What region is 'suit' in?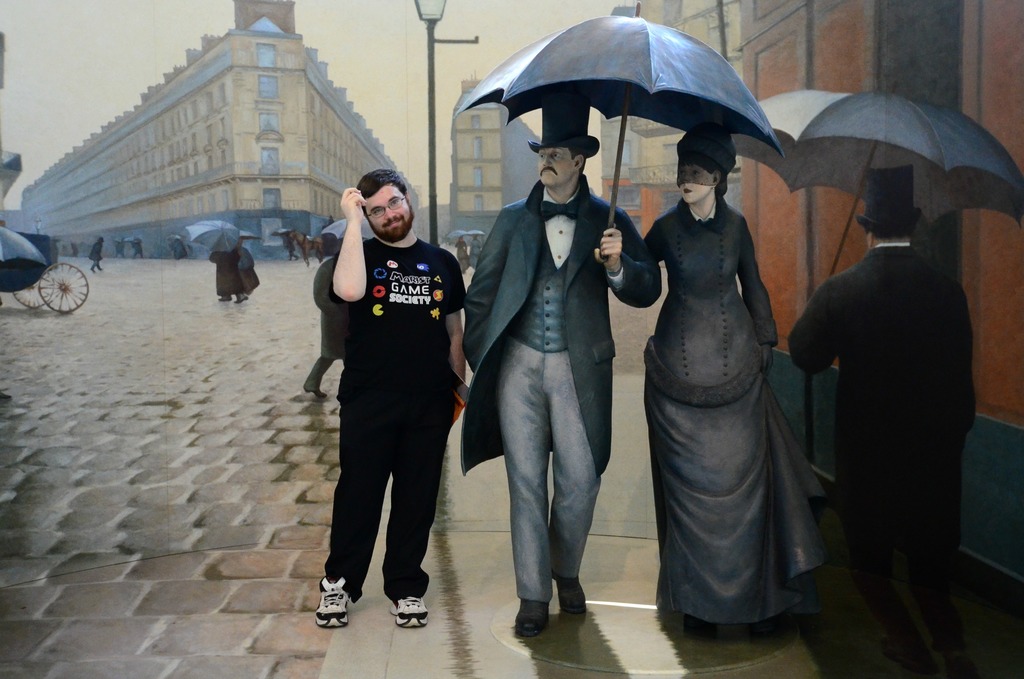
(783,241,979,625).
